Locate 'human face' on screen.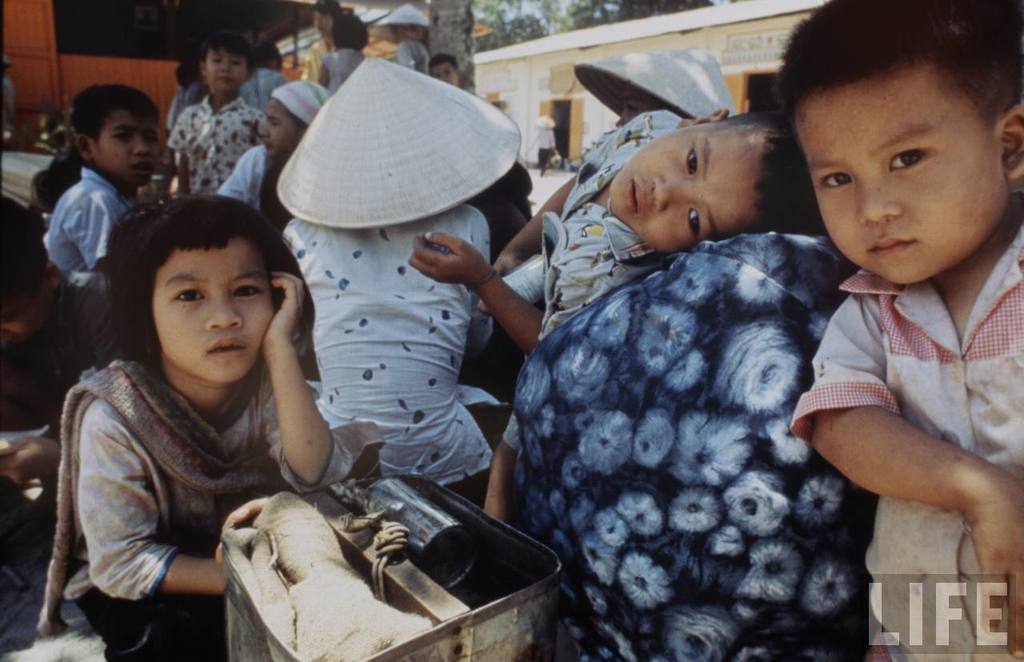
On screen at Rect(608, 119, 765, 256).
